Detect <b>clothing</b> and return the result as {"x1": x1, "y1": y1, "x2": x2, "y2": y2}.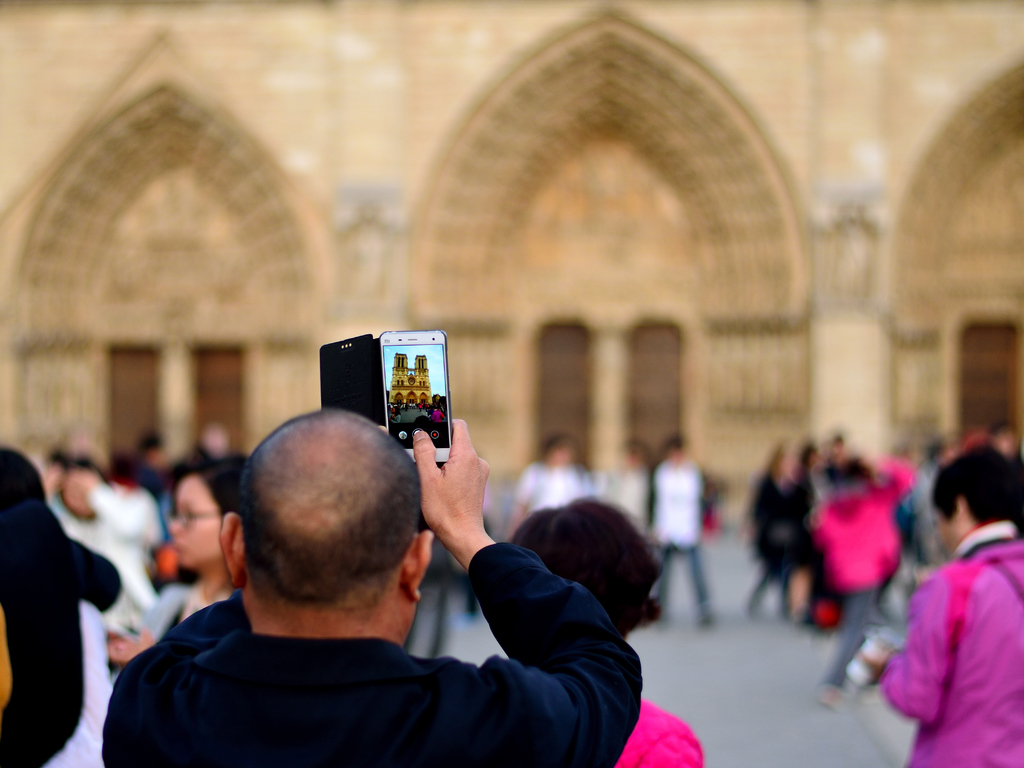
{"x1": 739, "y1": 466, "x2": 809, "y2": 582}.
